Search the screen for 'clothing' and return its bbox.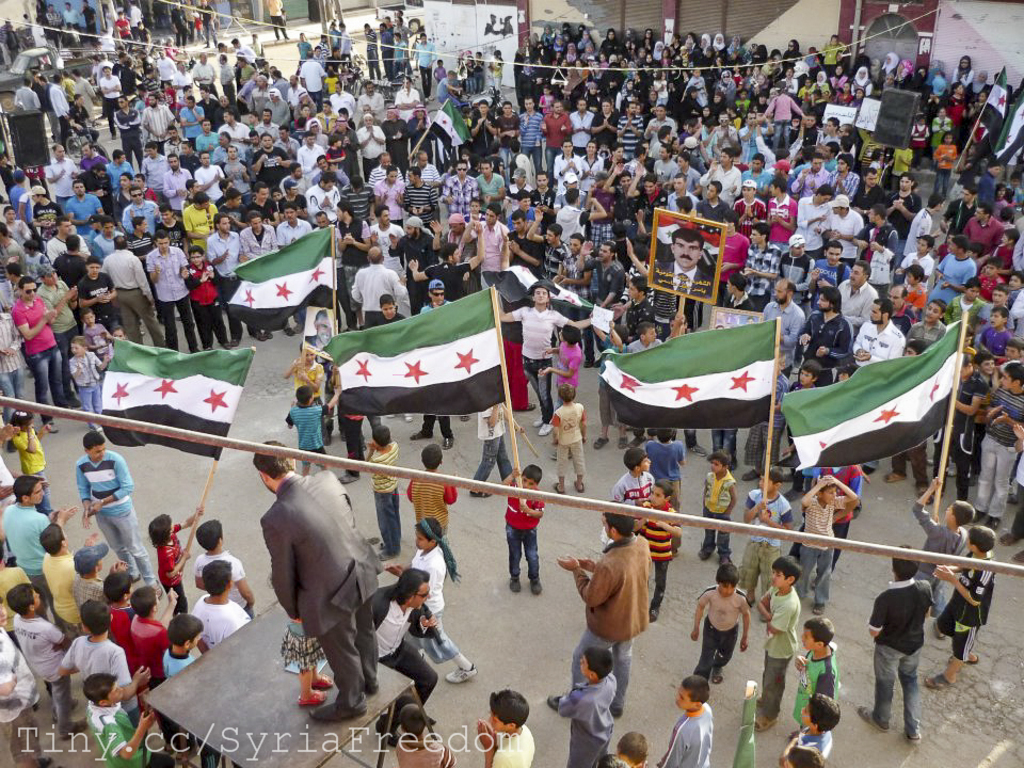
Found: bbox=[656, 705, 713, 767].
